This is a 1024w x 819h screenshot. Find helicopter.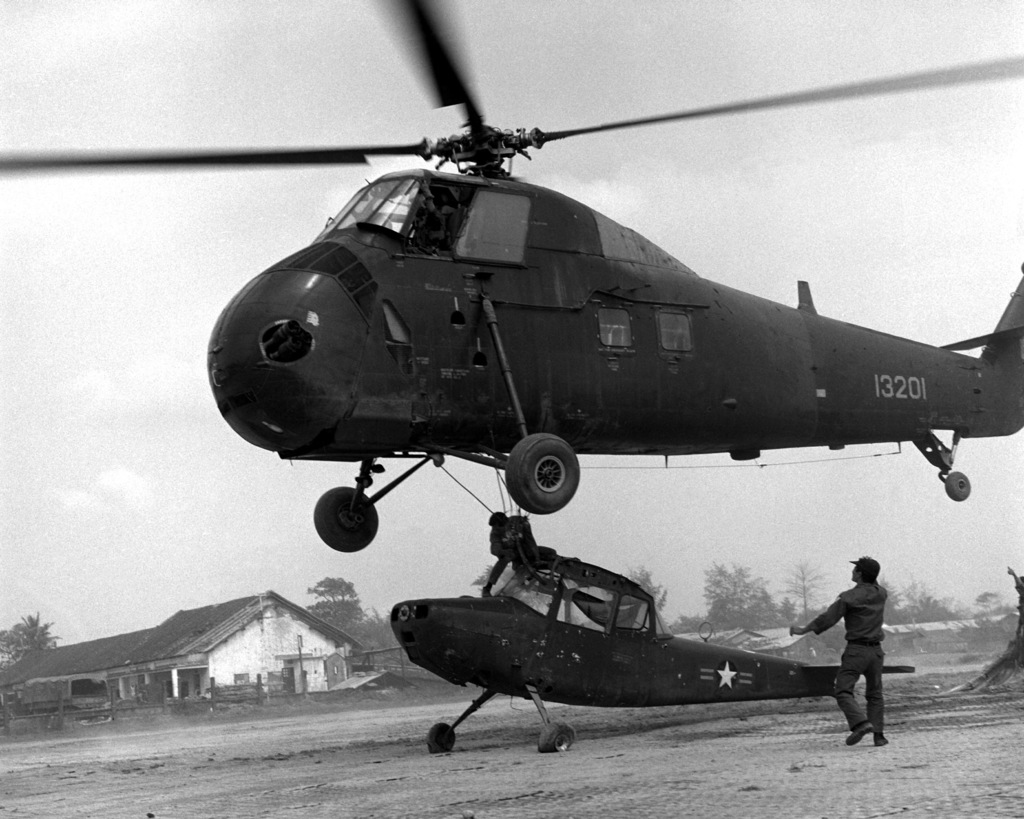
Bounding box: <bbox>0, 0, 1023, 552</bbox>.
